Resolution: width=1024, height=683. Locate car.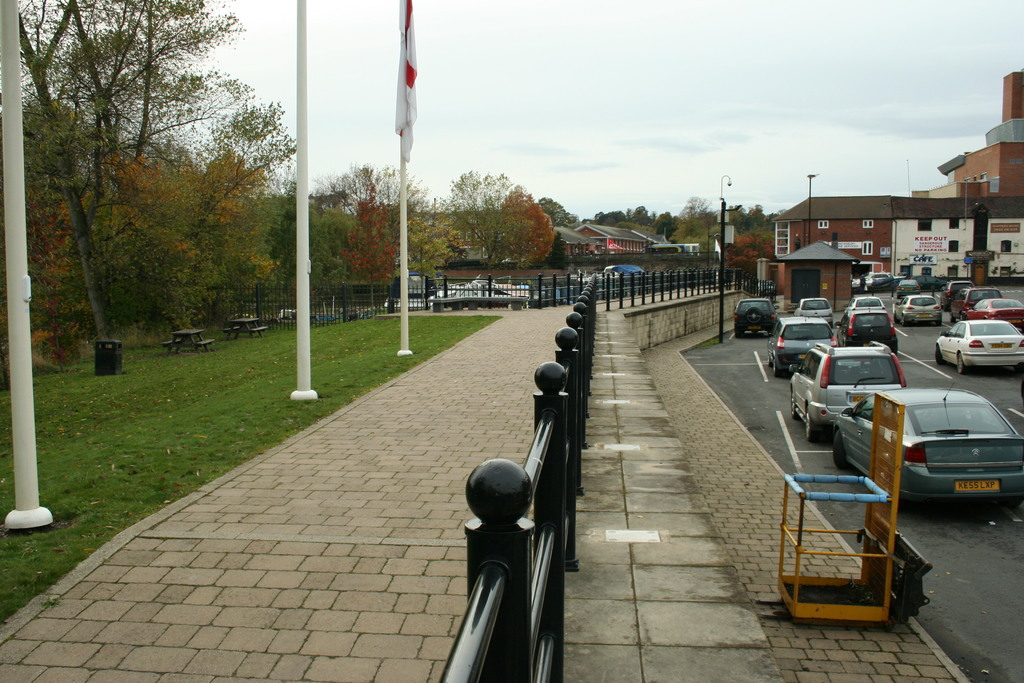
Rect(936, 314, 1023, 381).
